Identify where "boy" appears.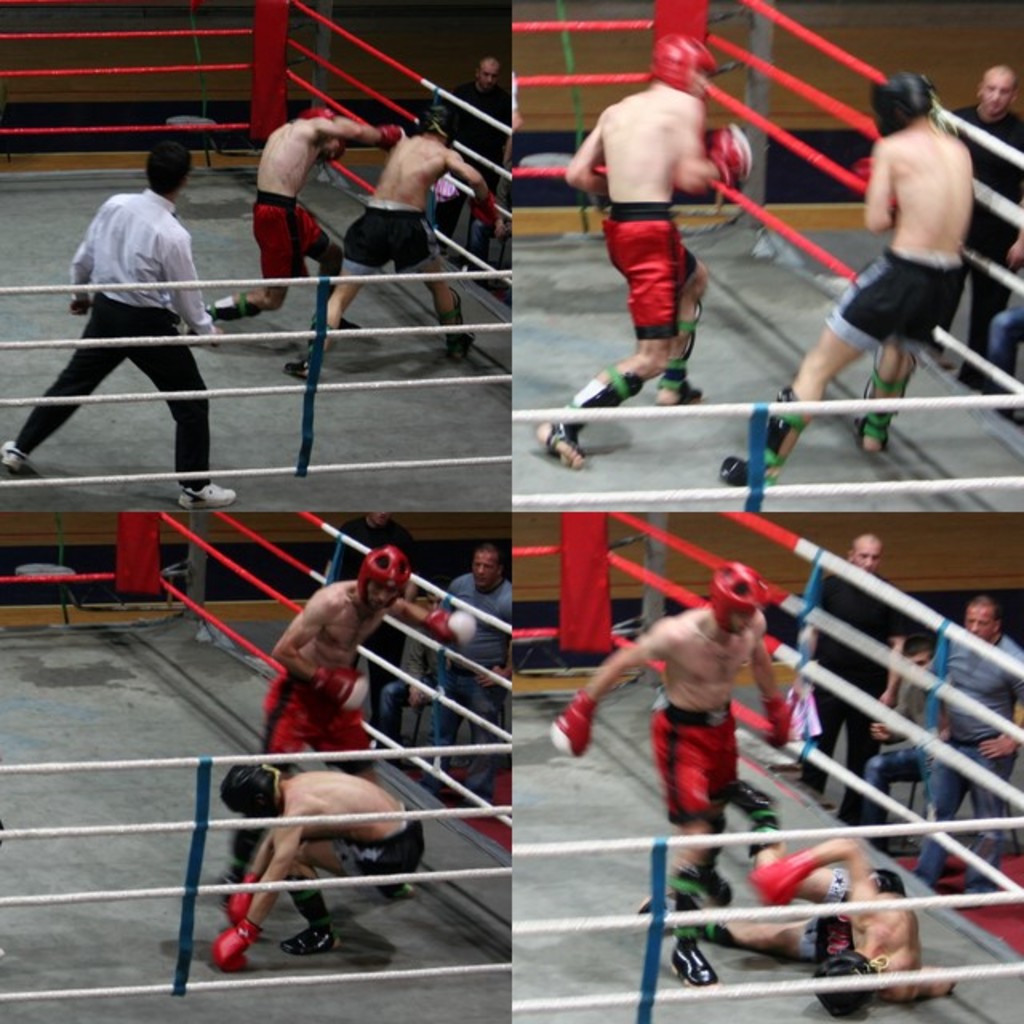
Appears at bbox(216, 544, 478, 909).
